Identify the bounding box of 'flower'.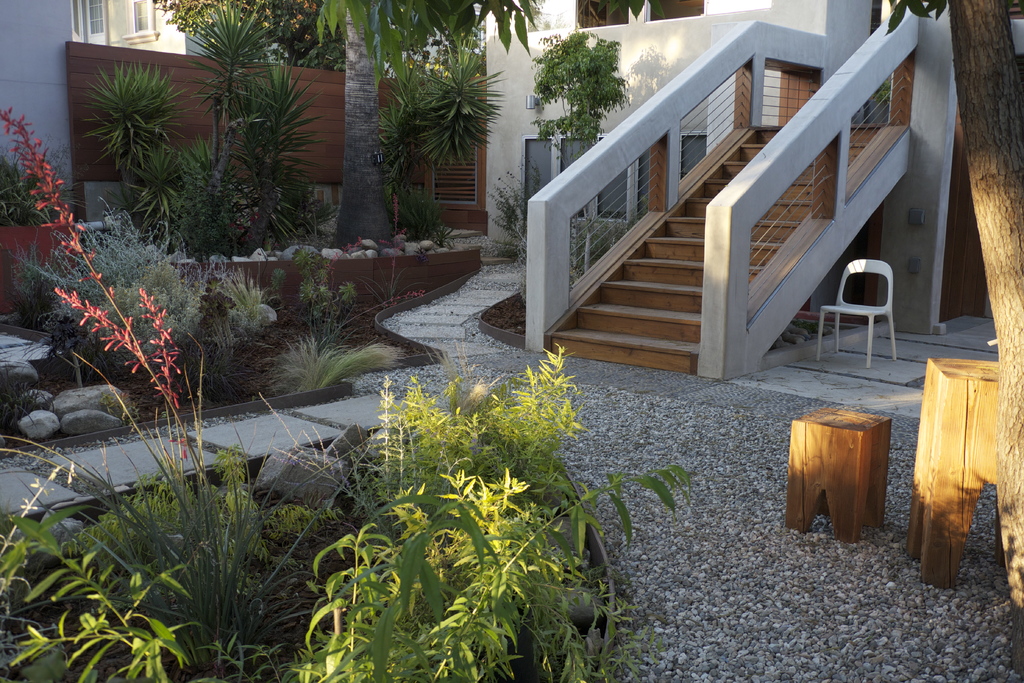
region(47, 286, 158, 371).
